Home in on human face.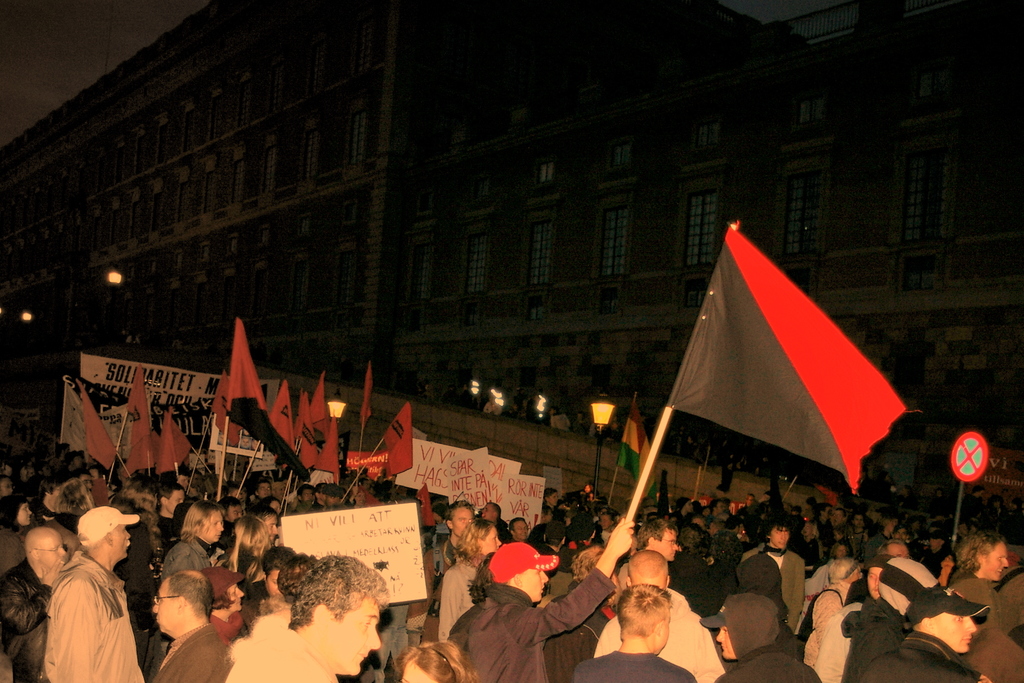
Homed in at 39, 534, 65, 566.
